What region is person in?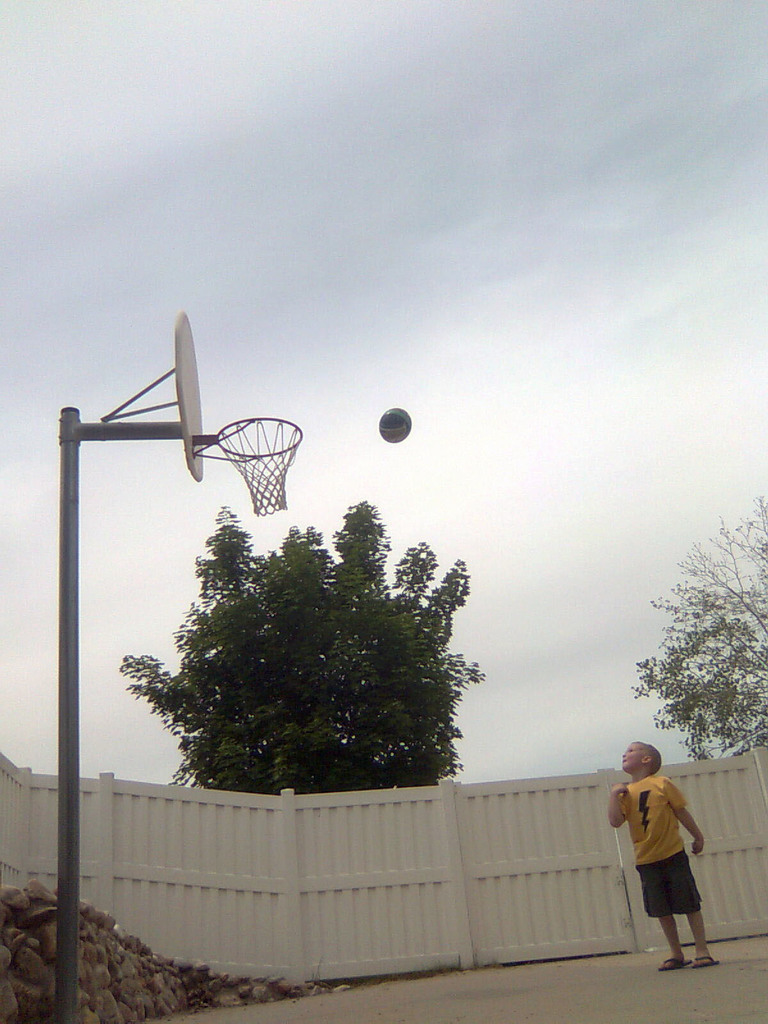
left=614, top=744, right=721, bottom=962.
